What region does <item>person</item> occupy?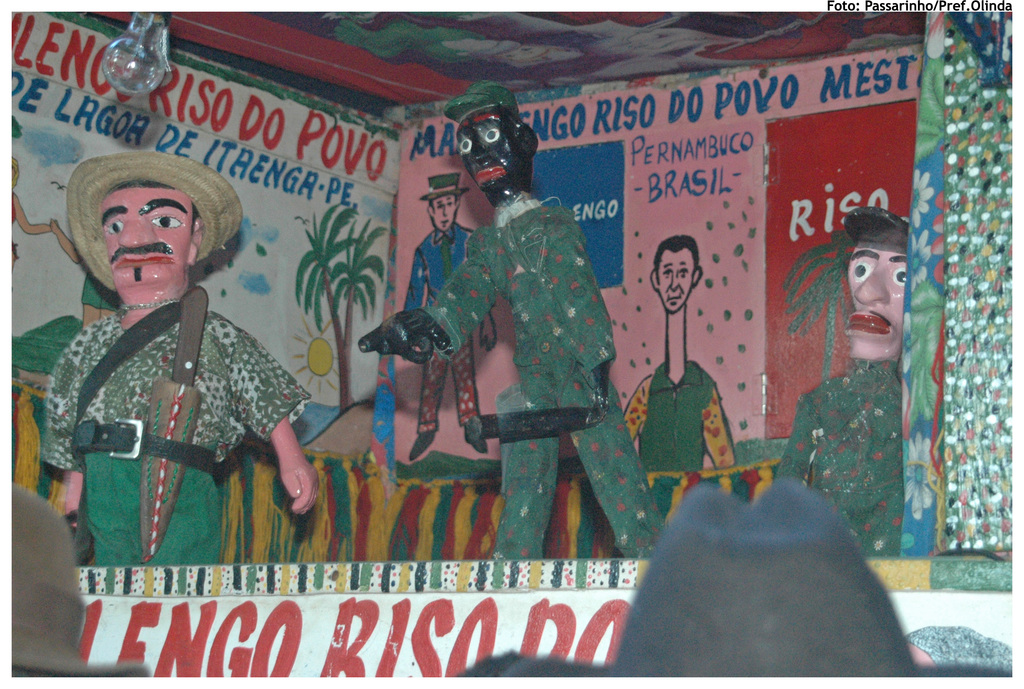
left=403, top=167, right=500, bottom=460.
